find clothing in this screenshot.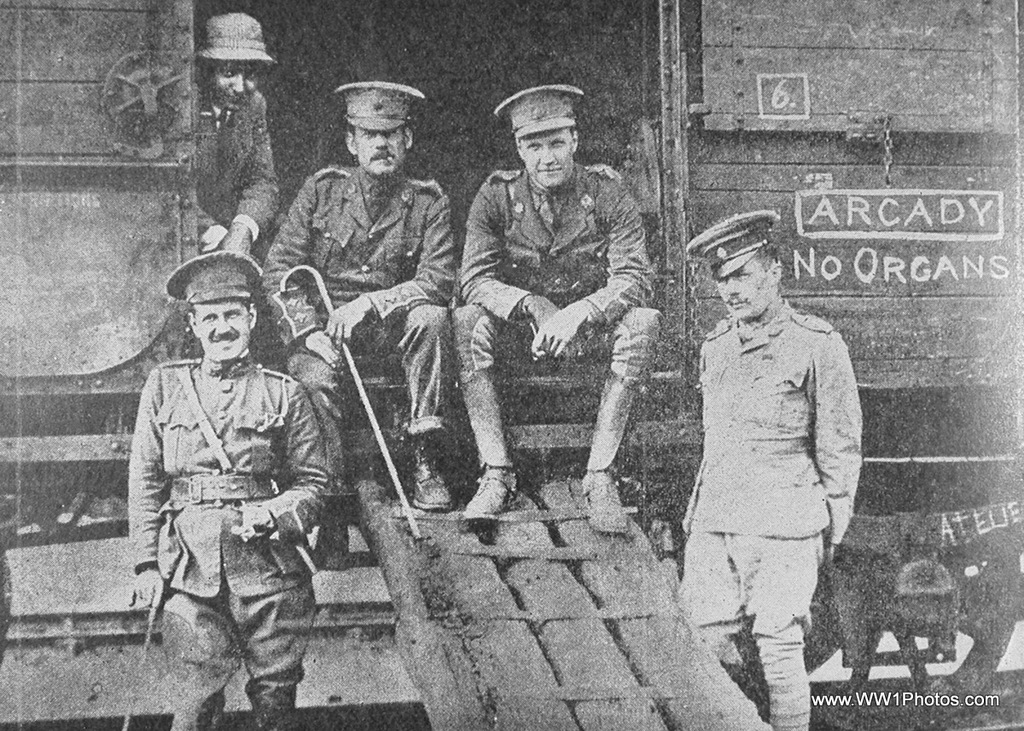
The bounding box for clothing is Rect(189, 63, 278, 240).
